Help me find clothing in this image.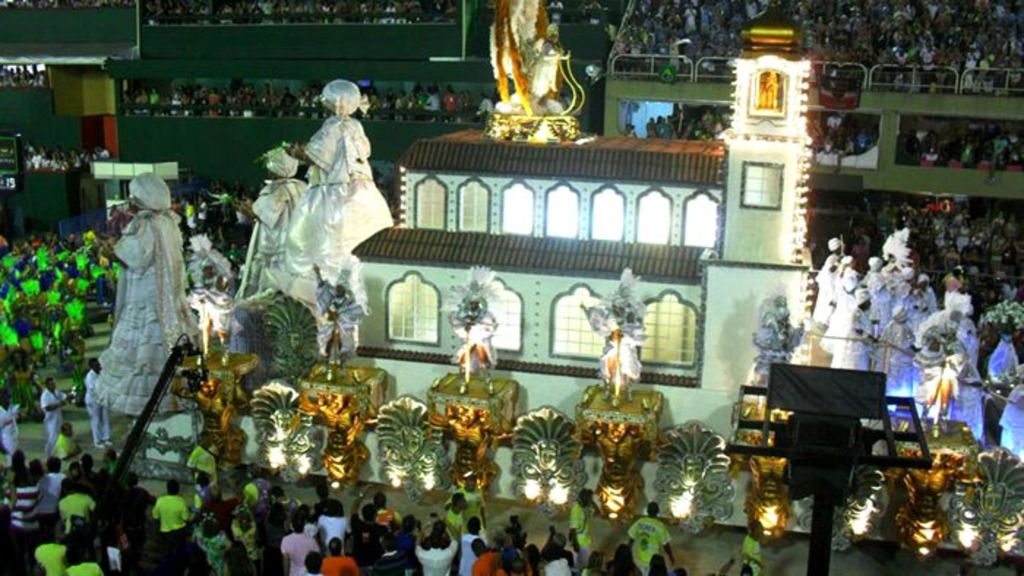
Found it: region(290, 115, 392, 282).
